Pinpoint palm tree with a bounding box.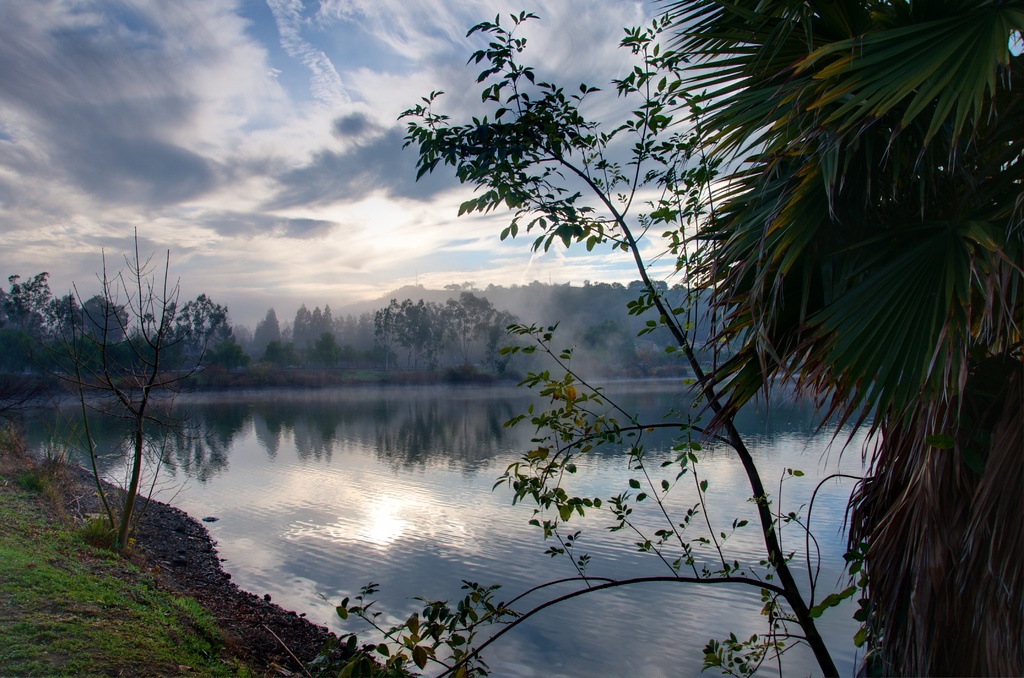
pyautogui.locateOnScreen(177, 290, 248, 393).
